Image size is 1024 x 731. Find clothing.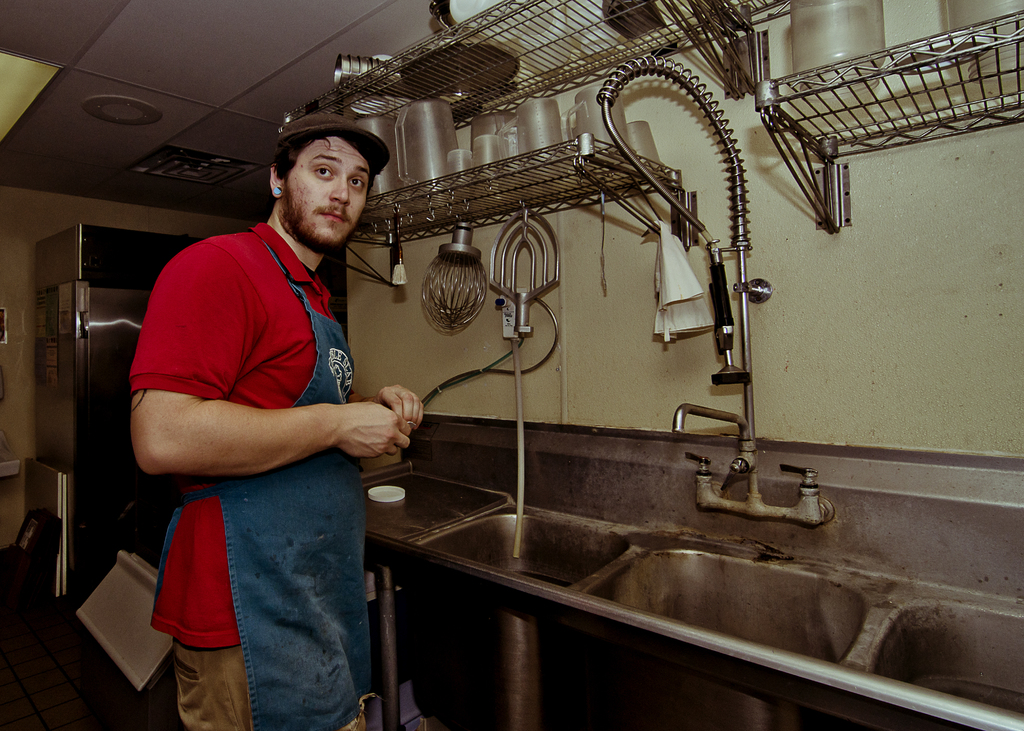
locate(144, 188, 407, 648).
